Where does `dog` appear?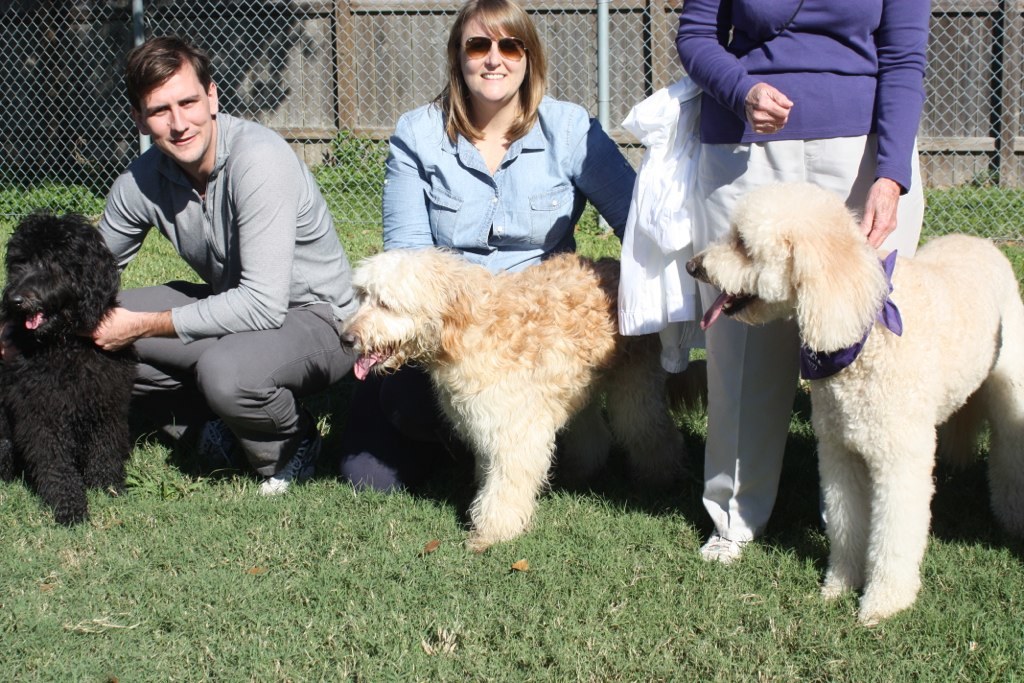
Appears at 687,180,1023,629.
